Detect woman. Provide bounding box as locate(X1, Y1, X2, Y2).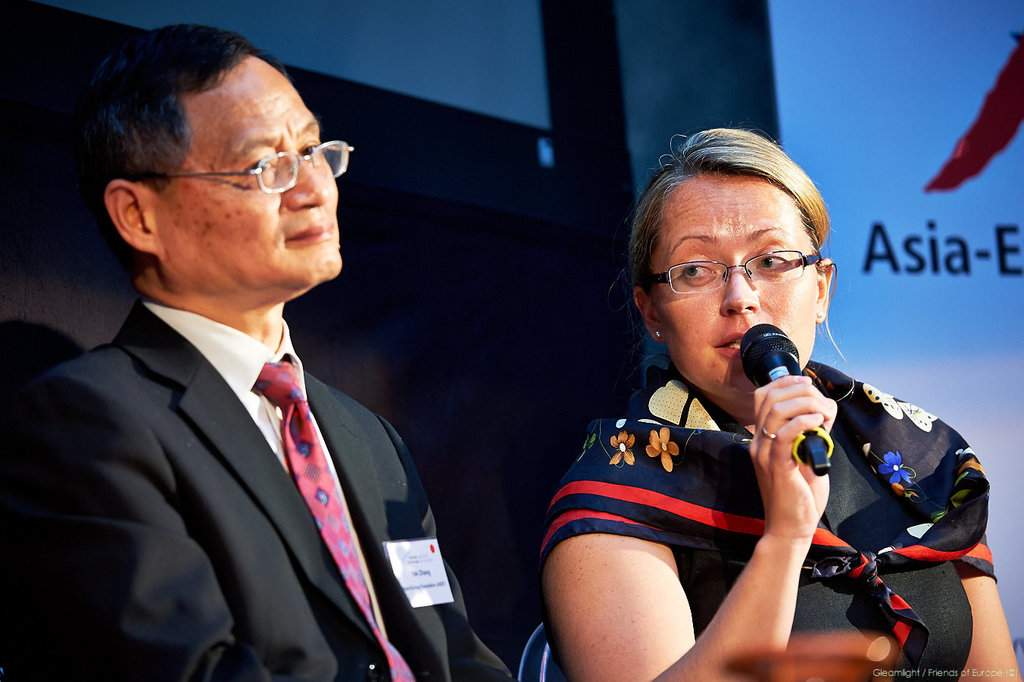
locate(506, 139, 972, 680).
